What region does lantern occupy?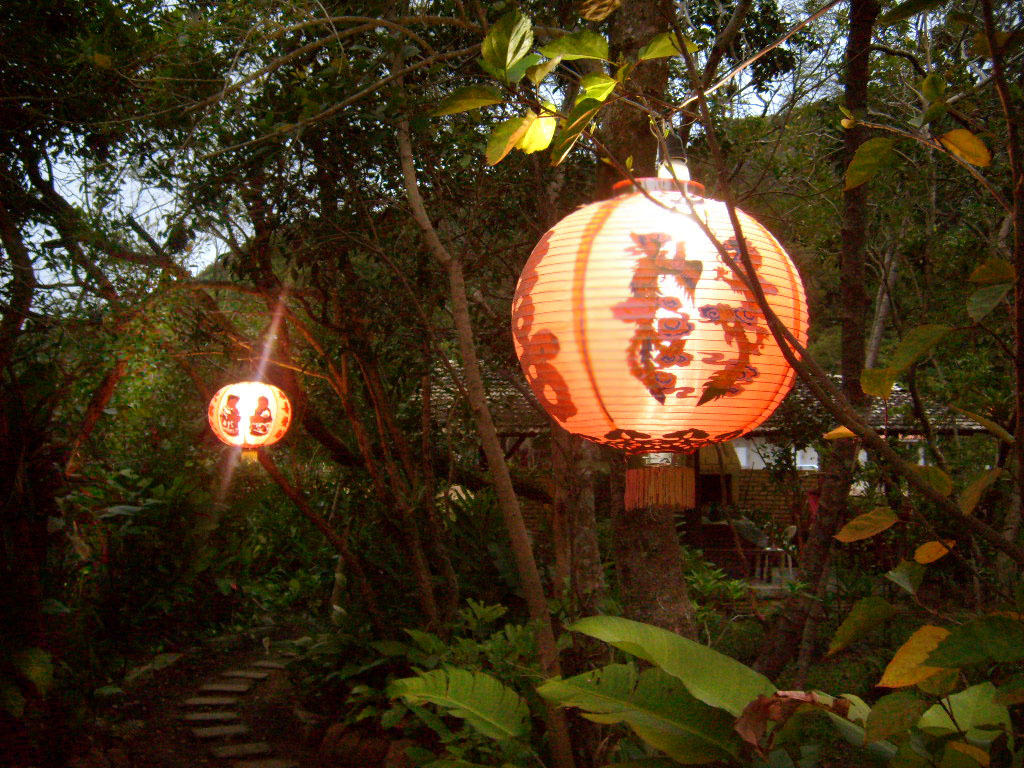
[202,383,296,459].
